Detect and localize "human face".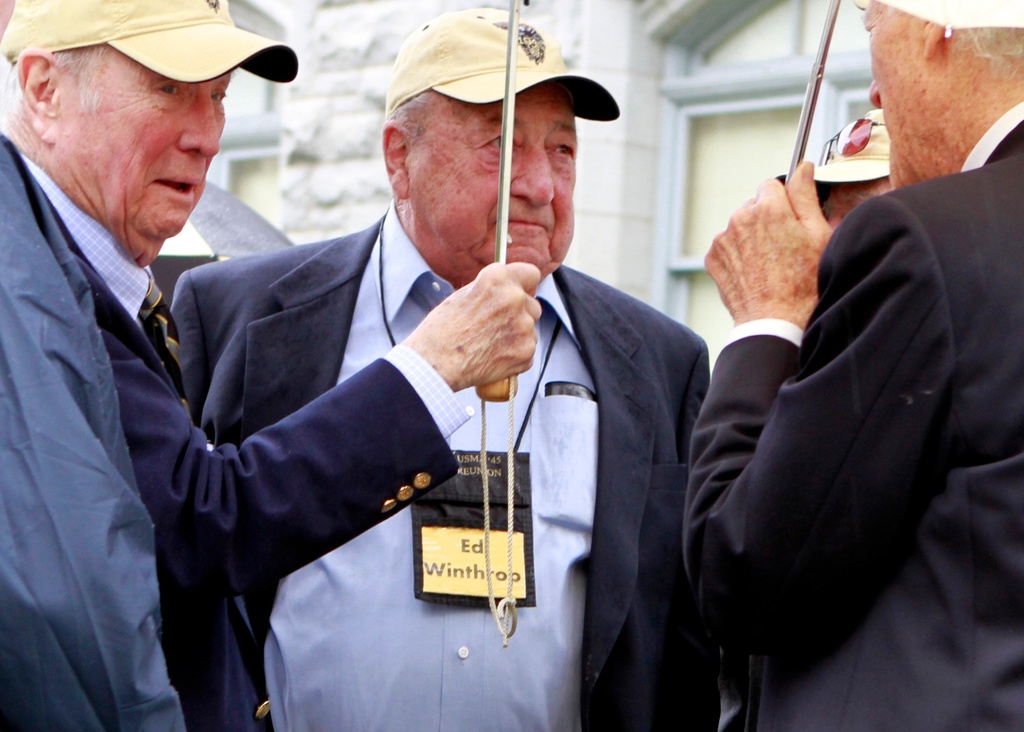
Localized at [x1=861, y1=0, x2=924, y2=188].
